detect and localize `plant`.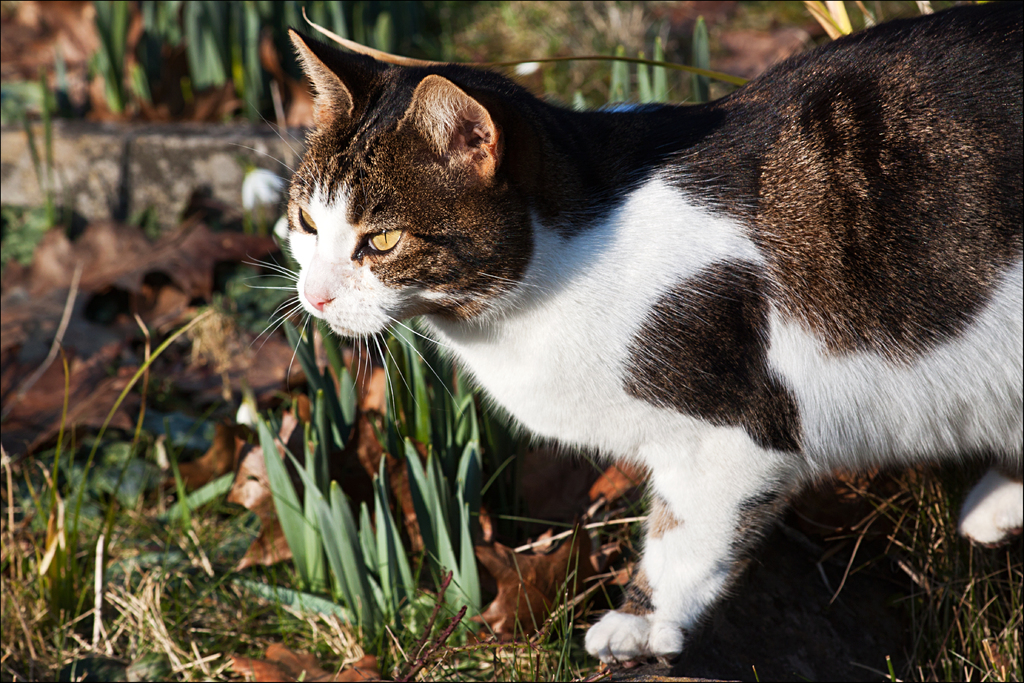
Localized at box(189, 0, 234, 110).
